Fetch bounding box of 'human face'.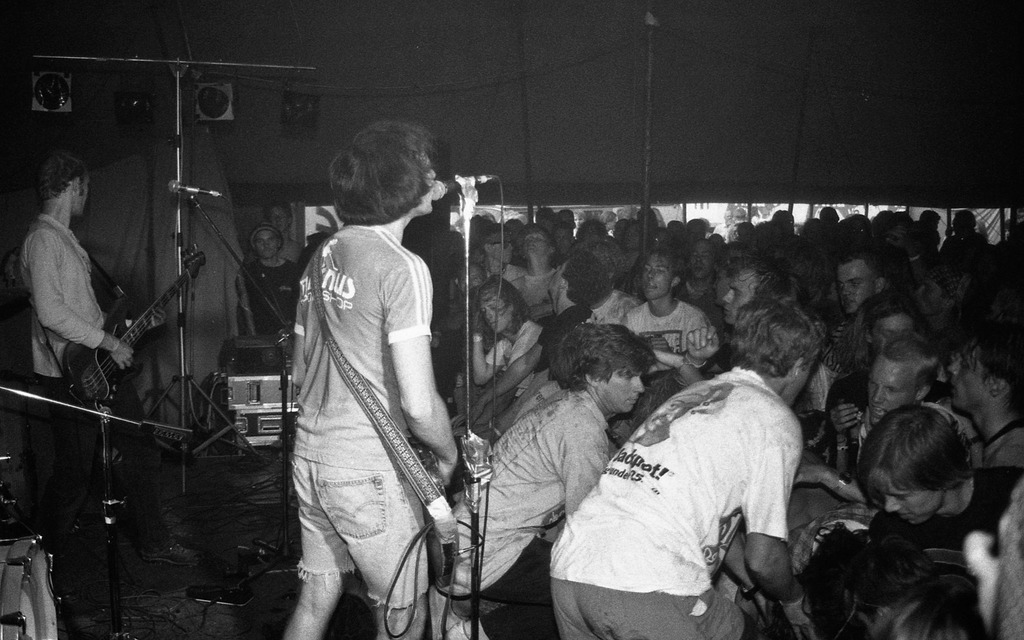
Bbox: bbox=(625, 225, 641, 246).
